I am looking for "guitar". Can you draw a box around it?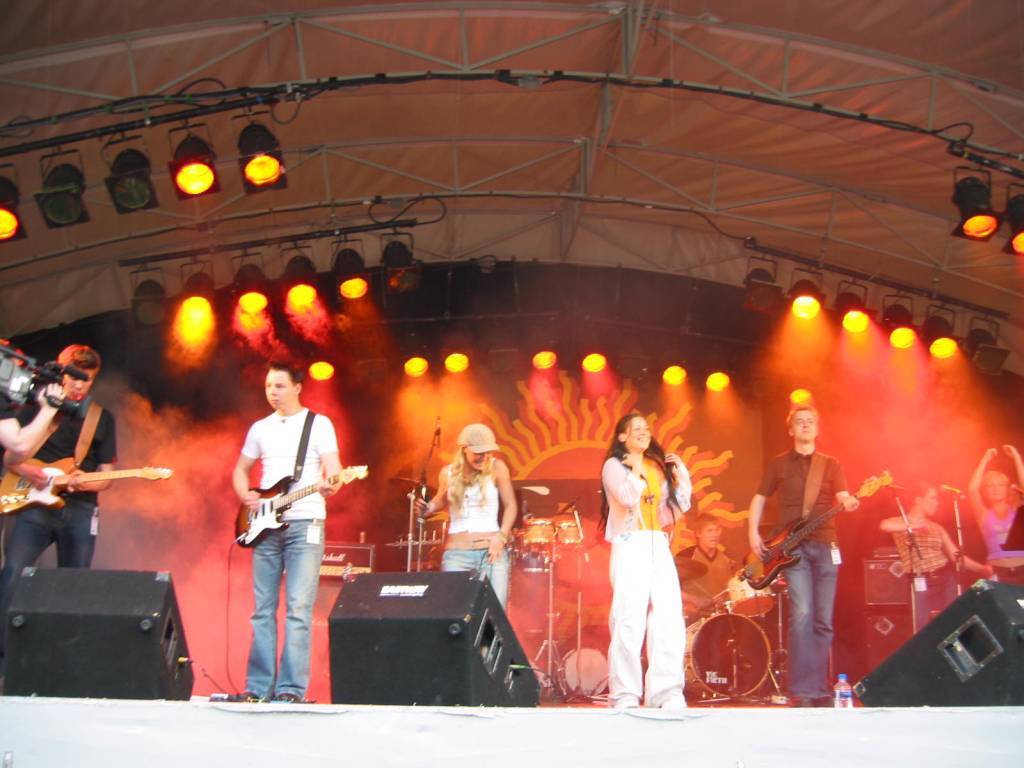
Sure, the bounding box is [233,462,376,549].
